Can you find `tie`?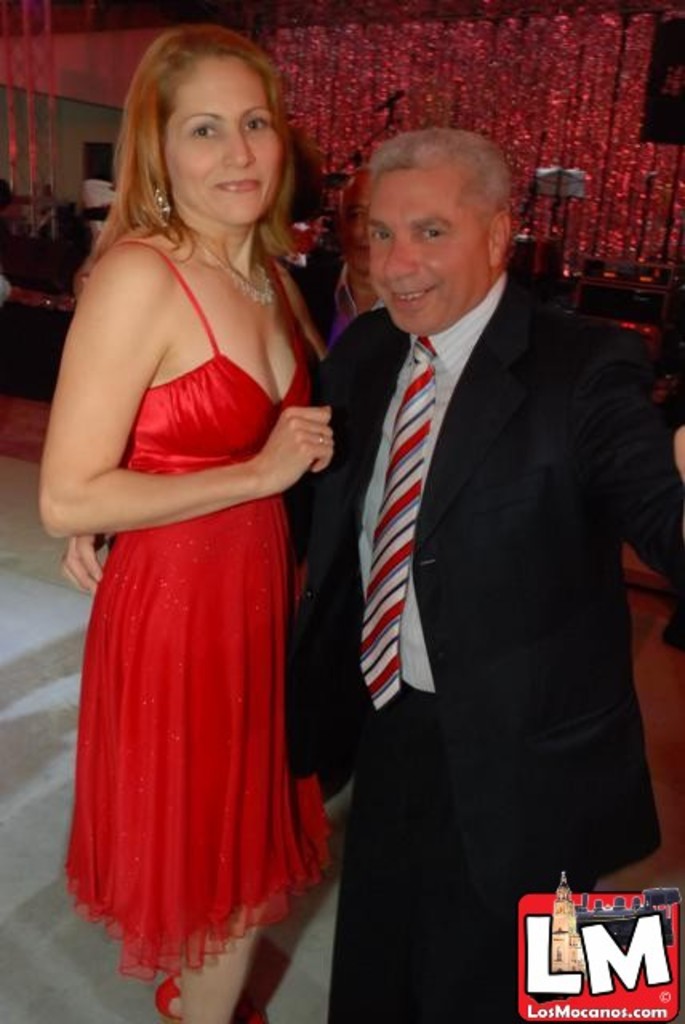
Yes, bounding box: left=359, top=333, right=443, bottom=712.
